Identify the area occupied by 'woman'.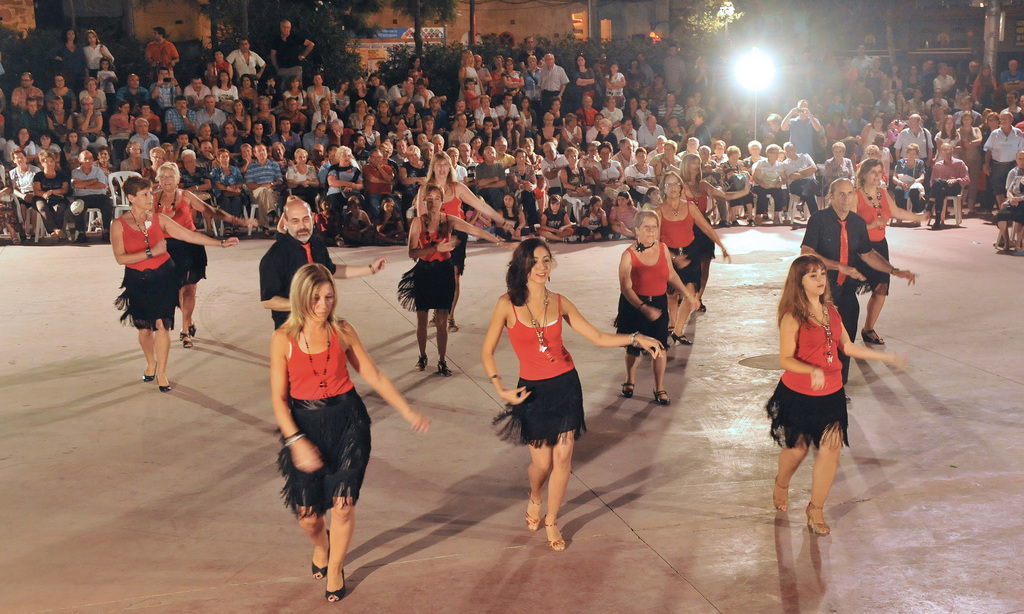
Area: bbox(676, 153, 755, 312).
